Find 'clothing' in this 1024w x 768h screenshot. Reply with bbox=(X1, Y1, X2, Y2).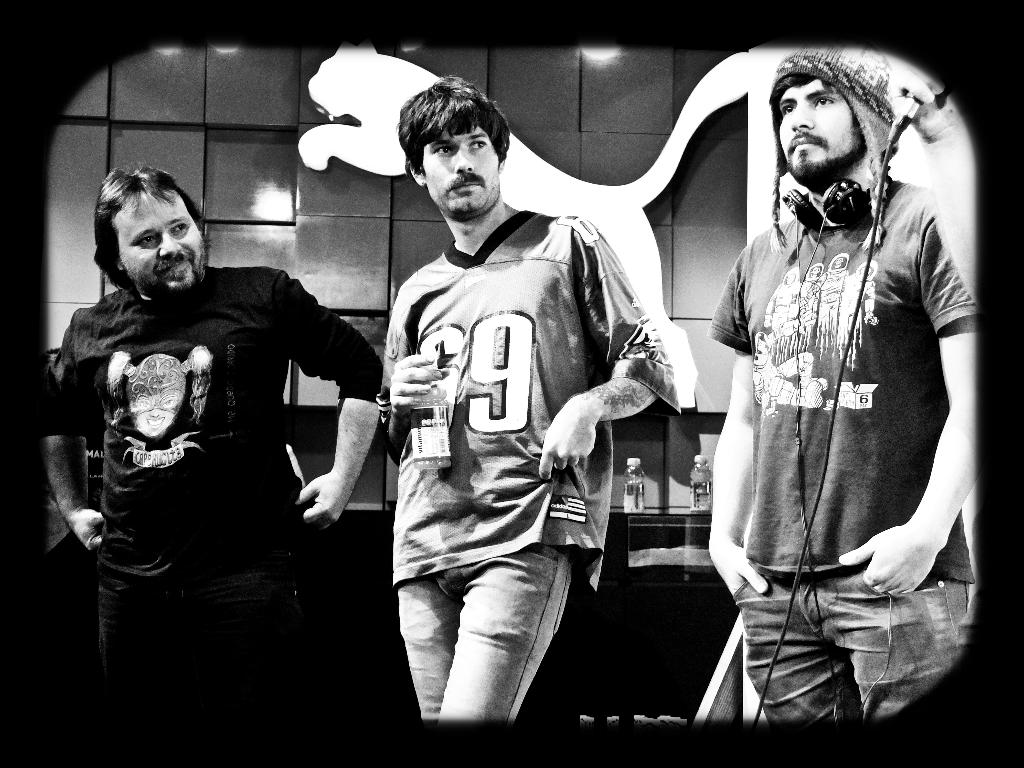
bbox=(710, 179, 974, 723).
